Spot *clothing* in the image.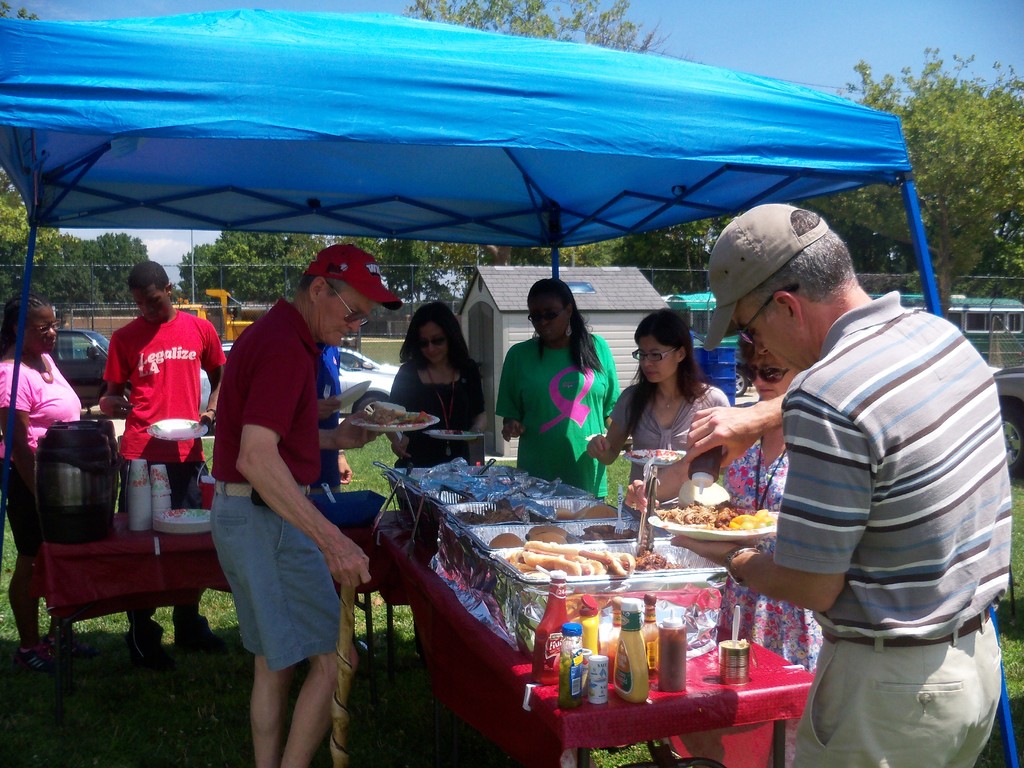
*clothing* found at box(104, 298, 235, 620).
